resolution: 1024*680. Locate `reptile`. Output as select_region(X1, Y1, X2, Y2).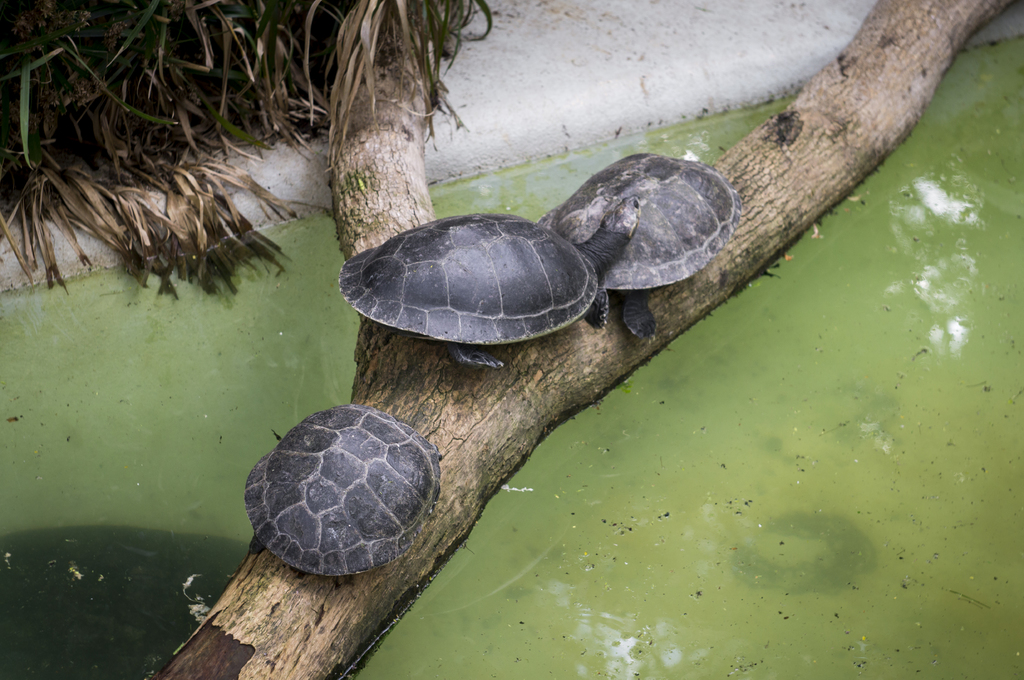
select_region(246, 405, 444, 576).
